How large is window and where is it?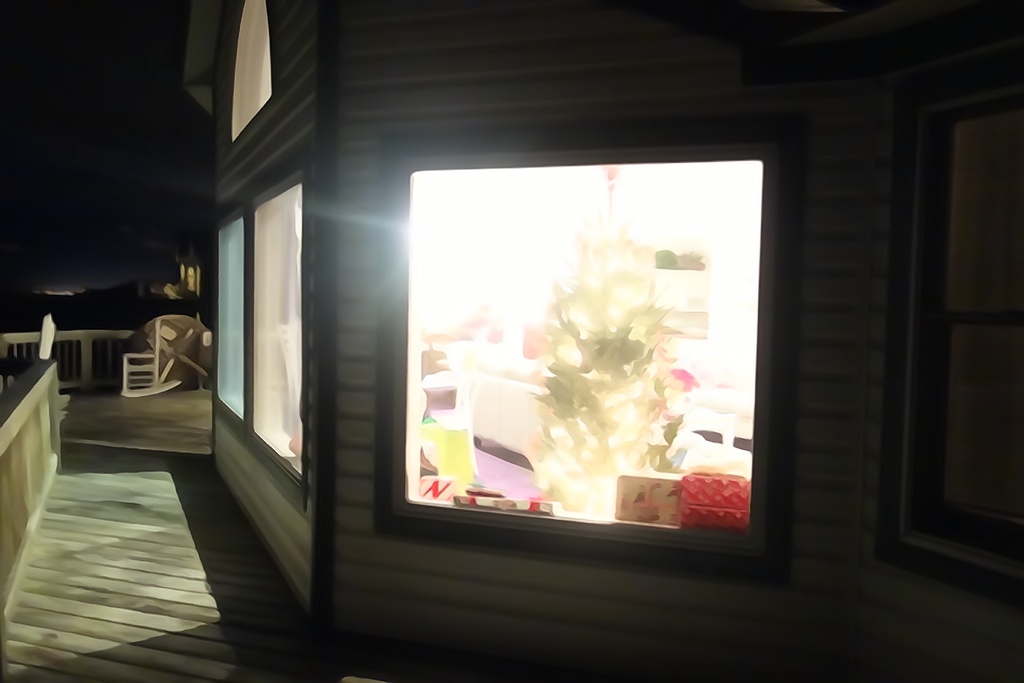
Bounding box: (left=387, top=156, right=769, bottom=557).
